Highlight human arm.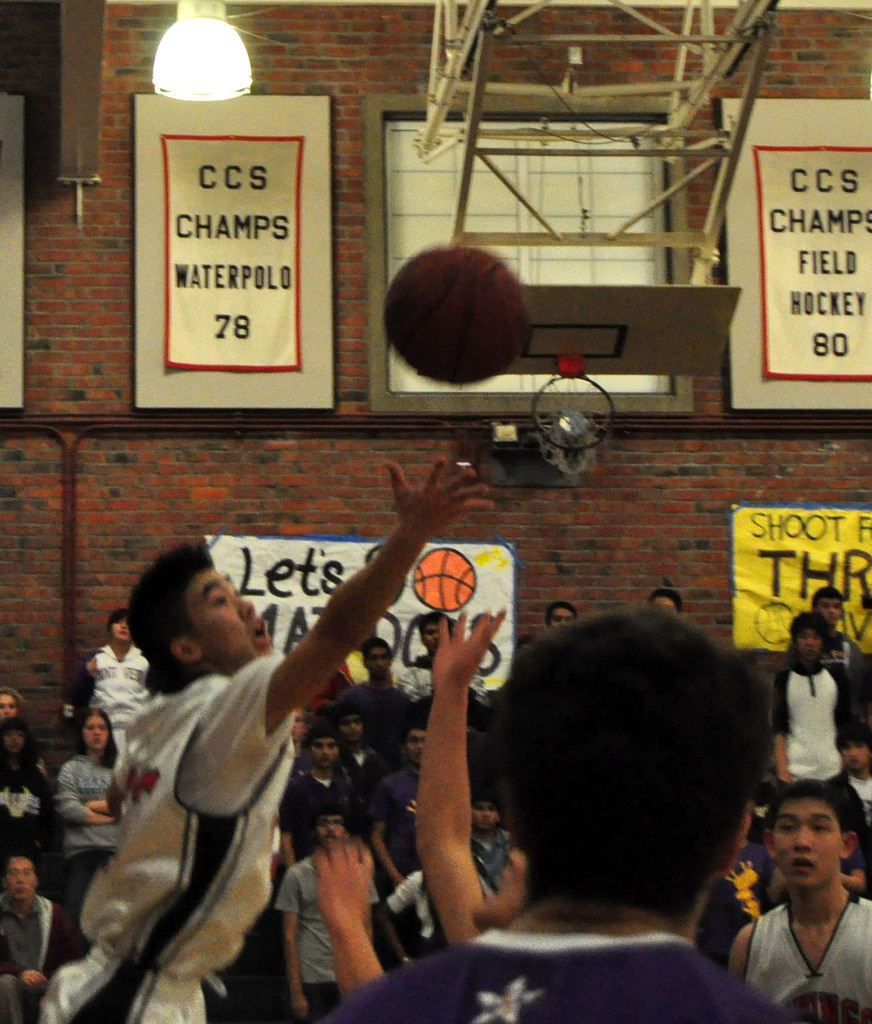
Highlighted region: [56,756,110,828].
